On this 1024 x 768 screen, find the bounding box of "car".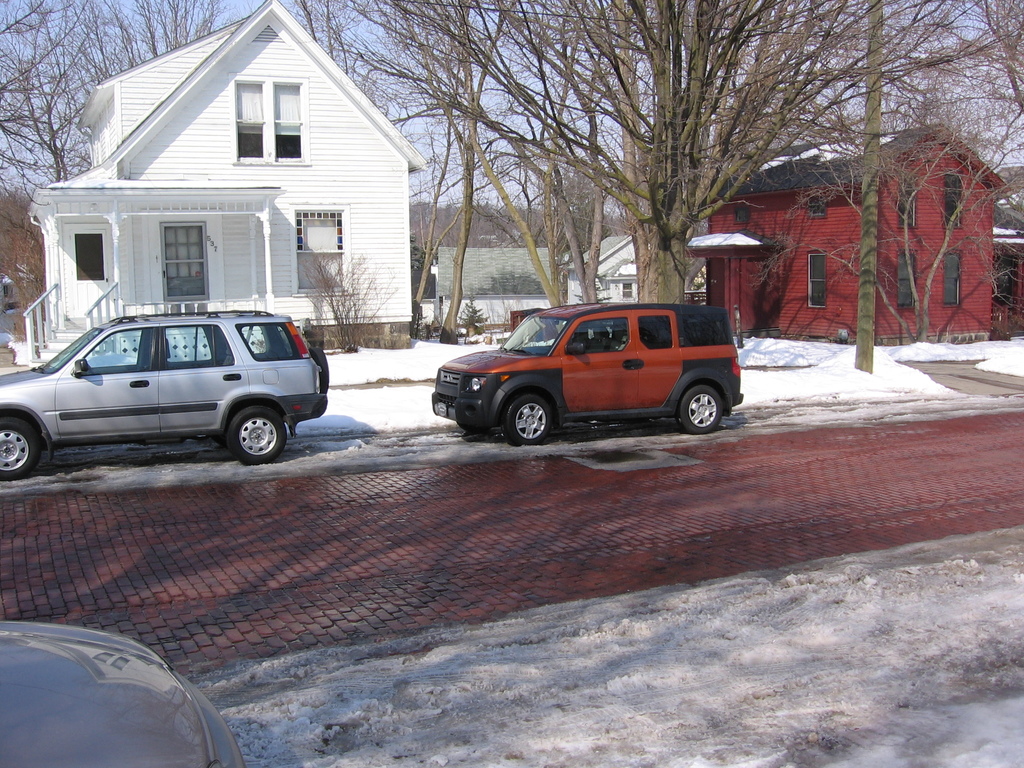
Bounding box: locate(425, 298, 762, 442).
